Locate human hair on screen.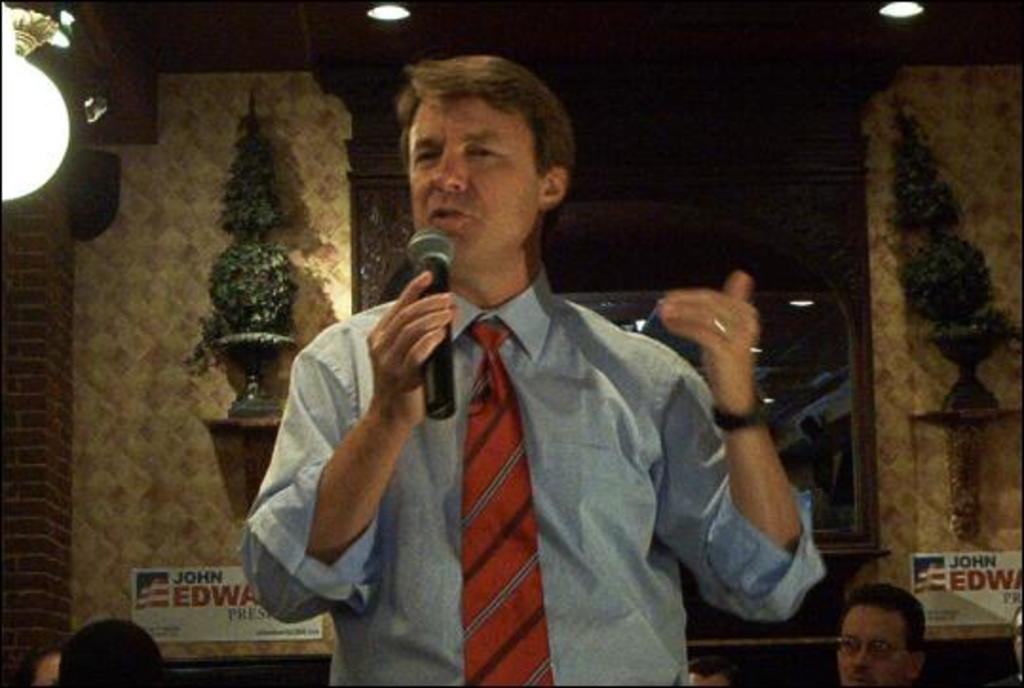
On screen at (x1=17, y1=644, x2=61, y2=686).
